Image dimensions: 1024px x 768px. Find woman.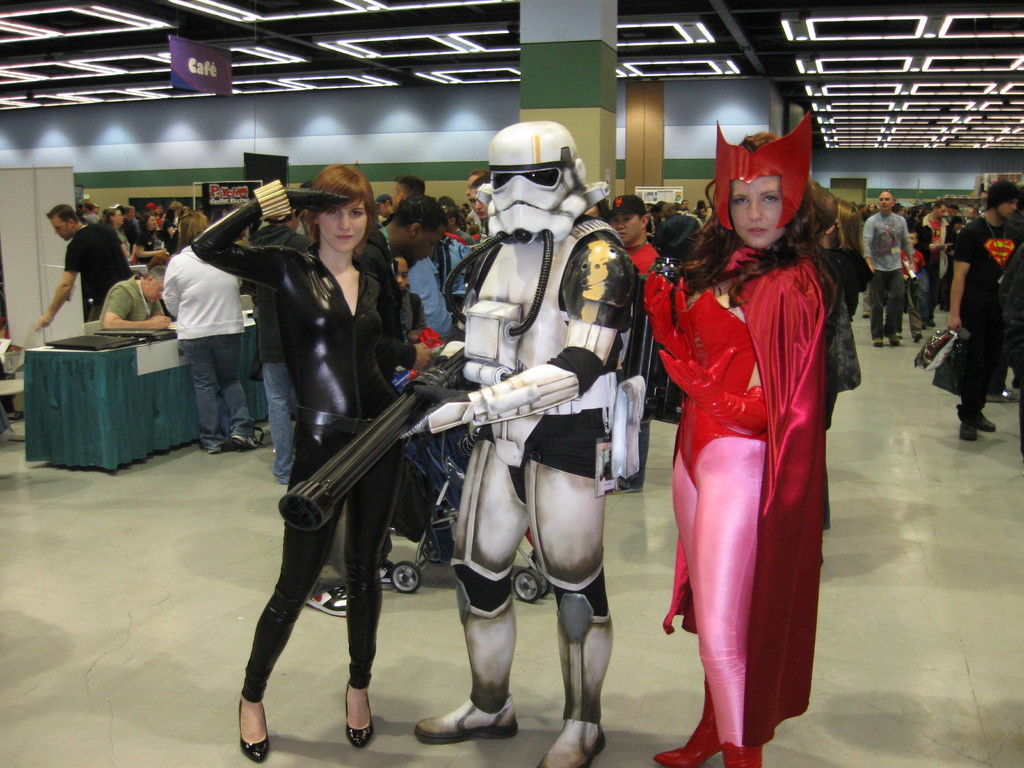
crop(192, 164, 414, 762).
